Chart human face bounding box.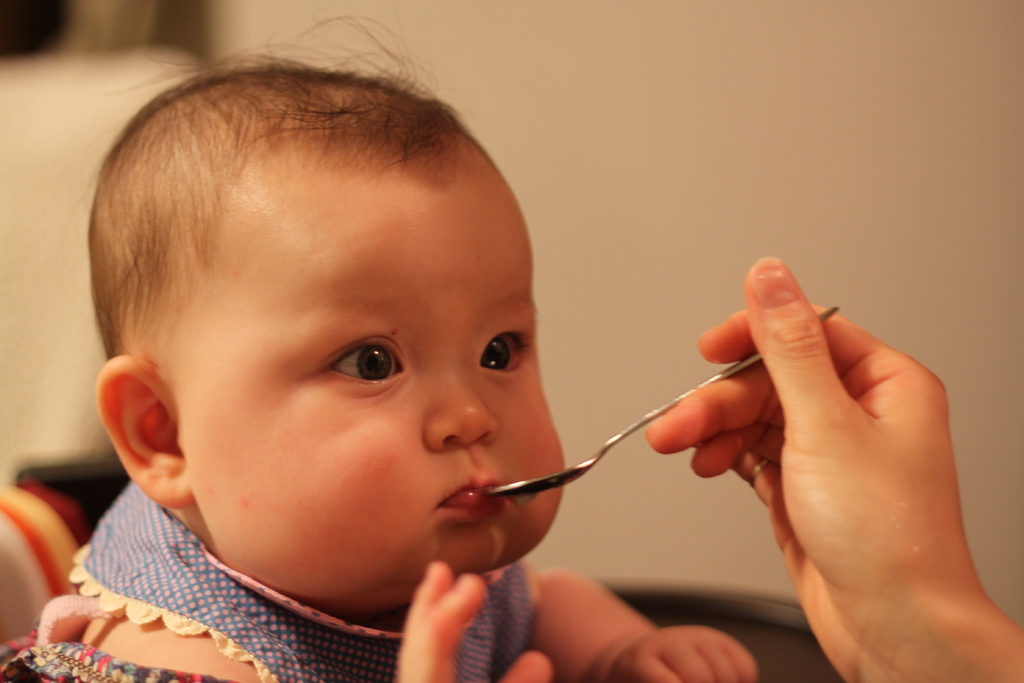
Charted: bbox(191, 189, 566, 616).
